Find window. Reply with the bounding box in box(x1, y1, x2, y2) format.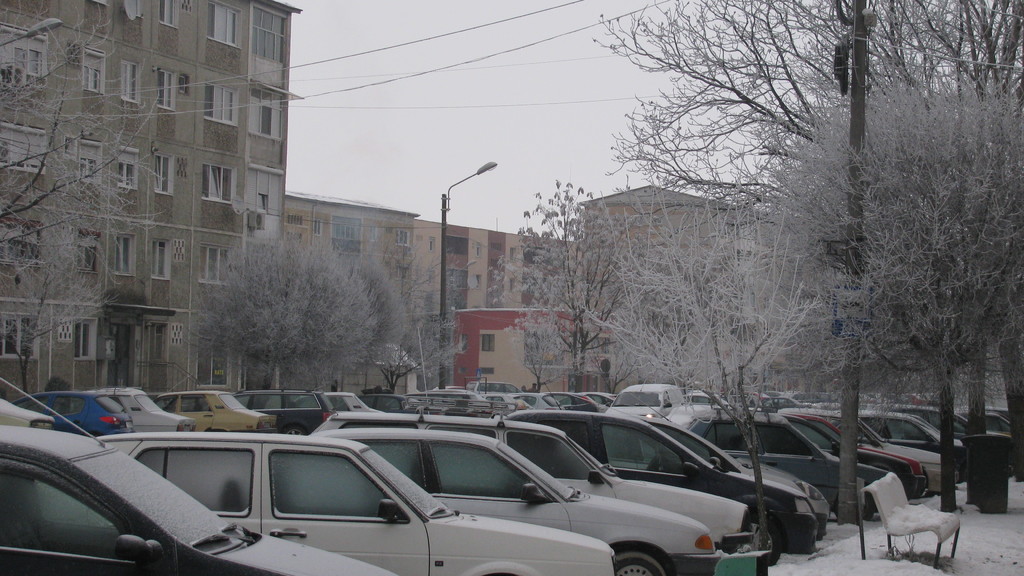
box(198, 328, 234, 389).
